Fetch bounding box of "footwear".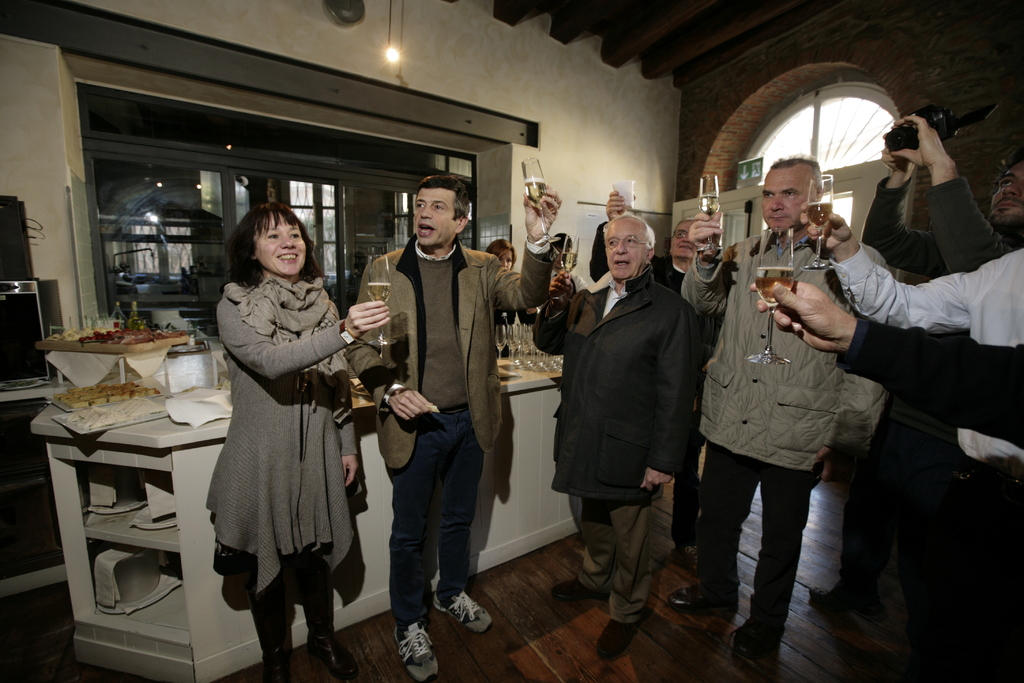
Bbox: pyautogui.locateOnScreen(672, 529, 703, 573).
